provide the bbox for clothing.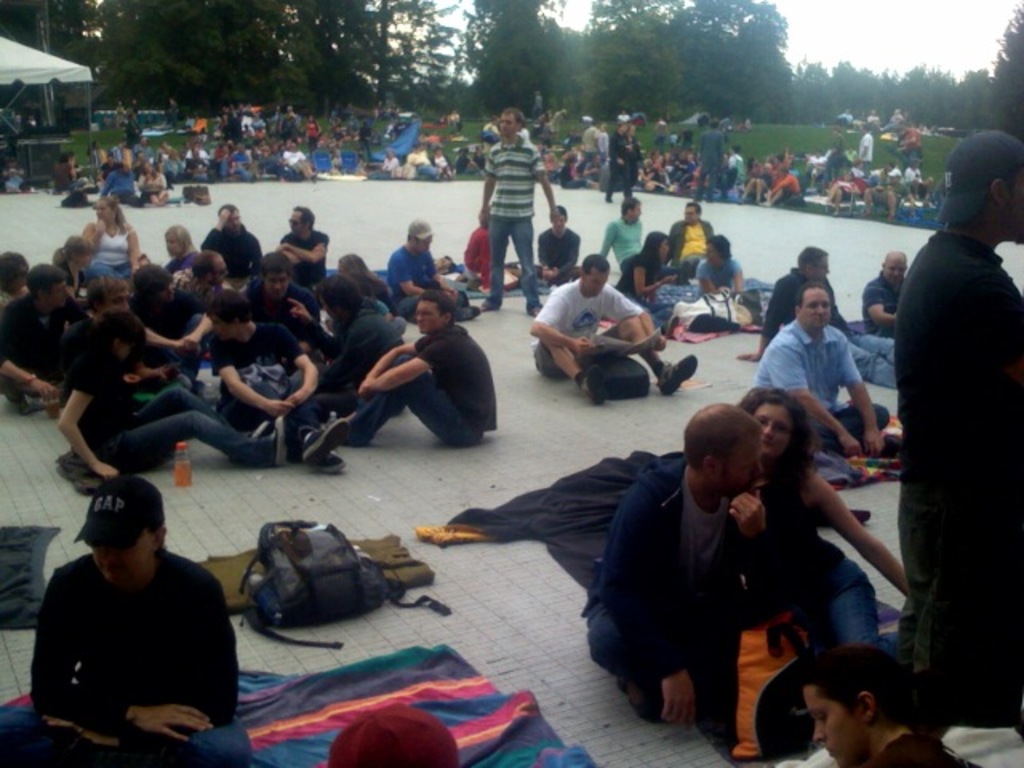
crop(600, 216, 642, 270).
